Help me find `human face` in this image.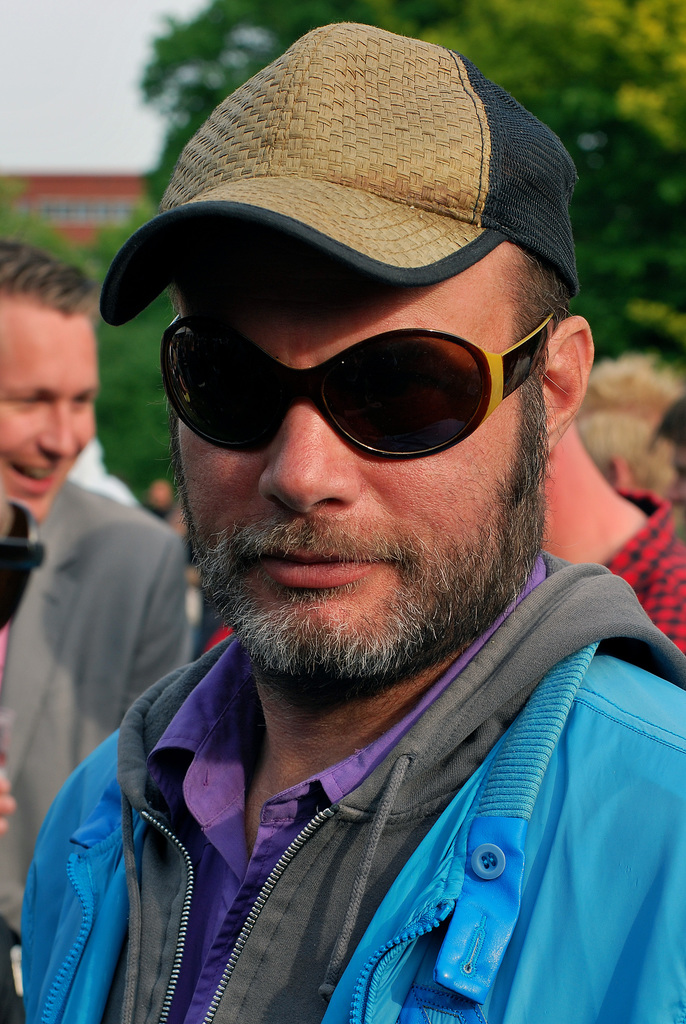
Found it: crop(175, 232, 514, 664).
